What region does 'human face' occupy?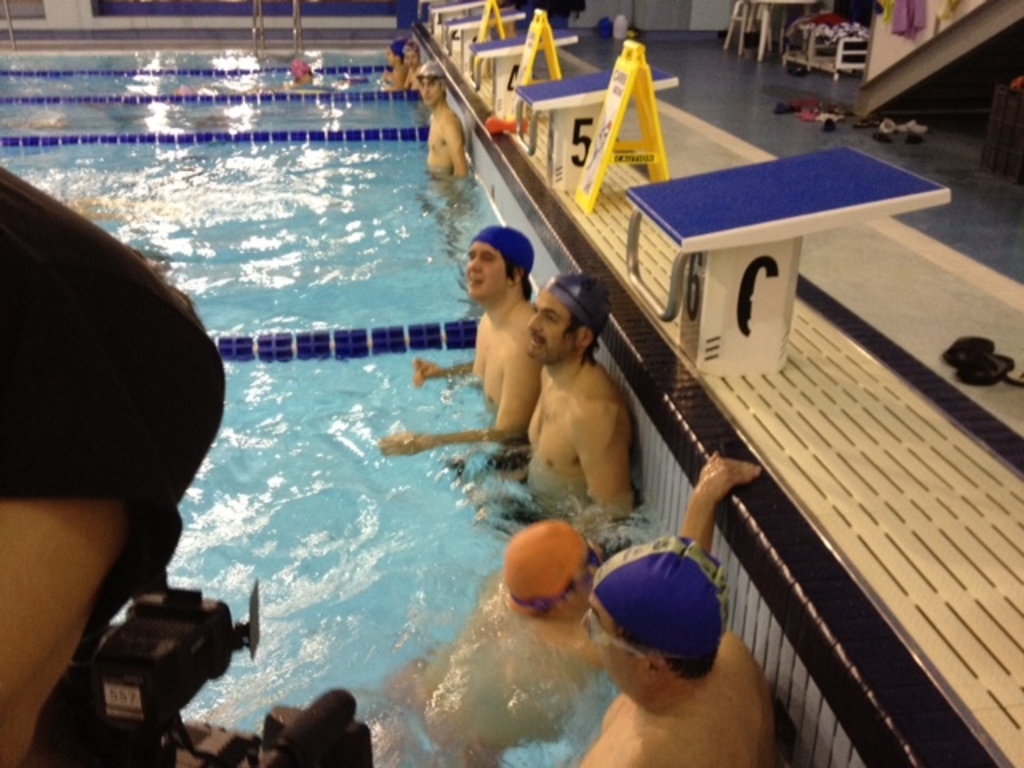
(x1=418, y1=74, x2=443, y2=104).
